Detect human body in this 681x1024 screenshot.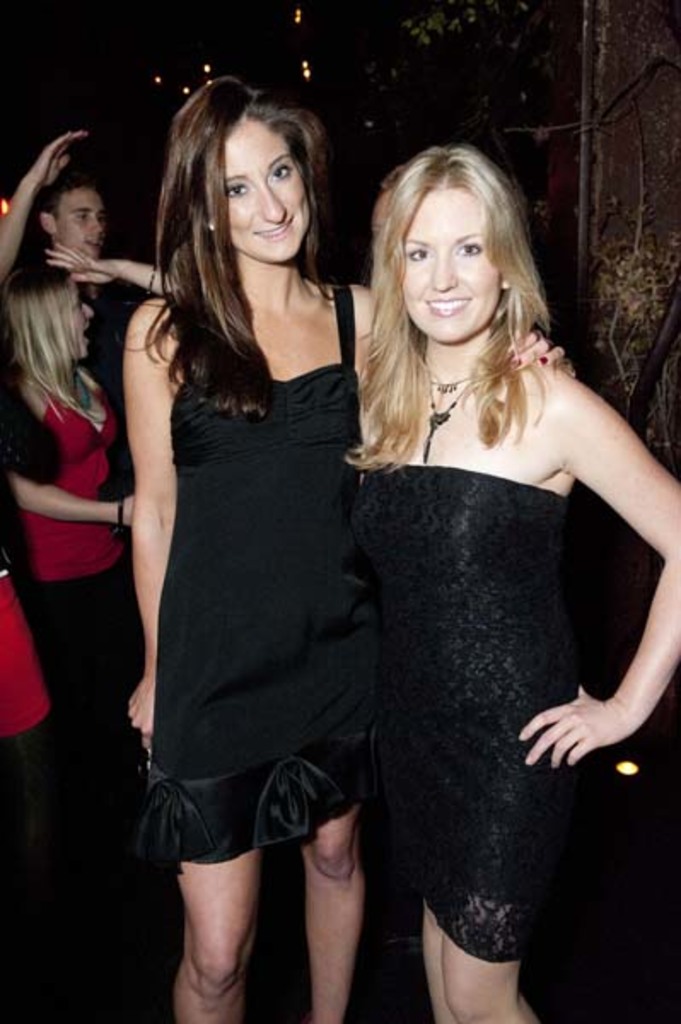
Detection: (x1=0, y1=456, x2=147, y2=862).
